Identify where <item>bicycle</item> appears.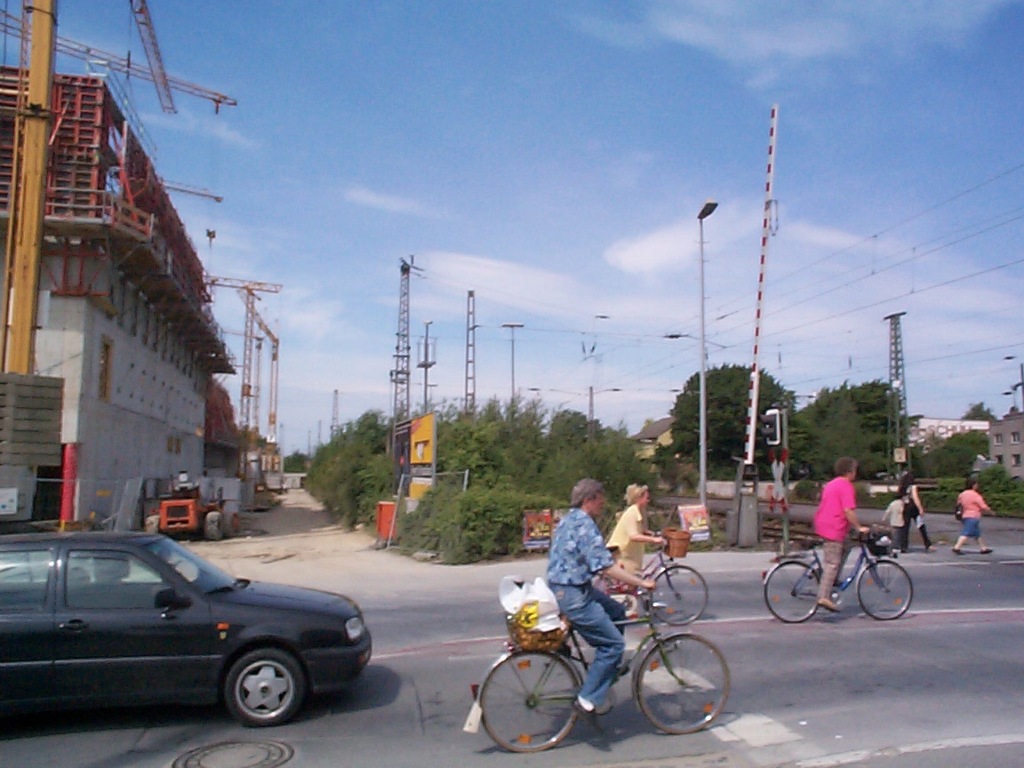
Appears at <region>596, 532, 707, 622</region>.
